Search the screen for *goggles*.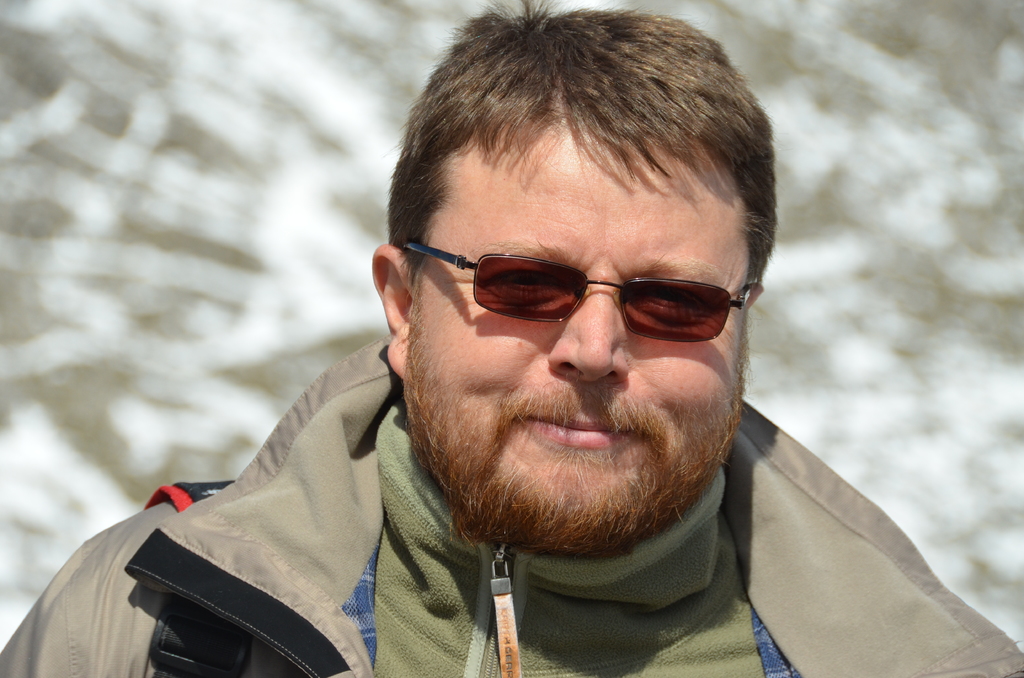
Found at {"x1": 397, "y1": 232, "x2": 749, "y2": 346}.
